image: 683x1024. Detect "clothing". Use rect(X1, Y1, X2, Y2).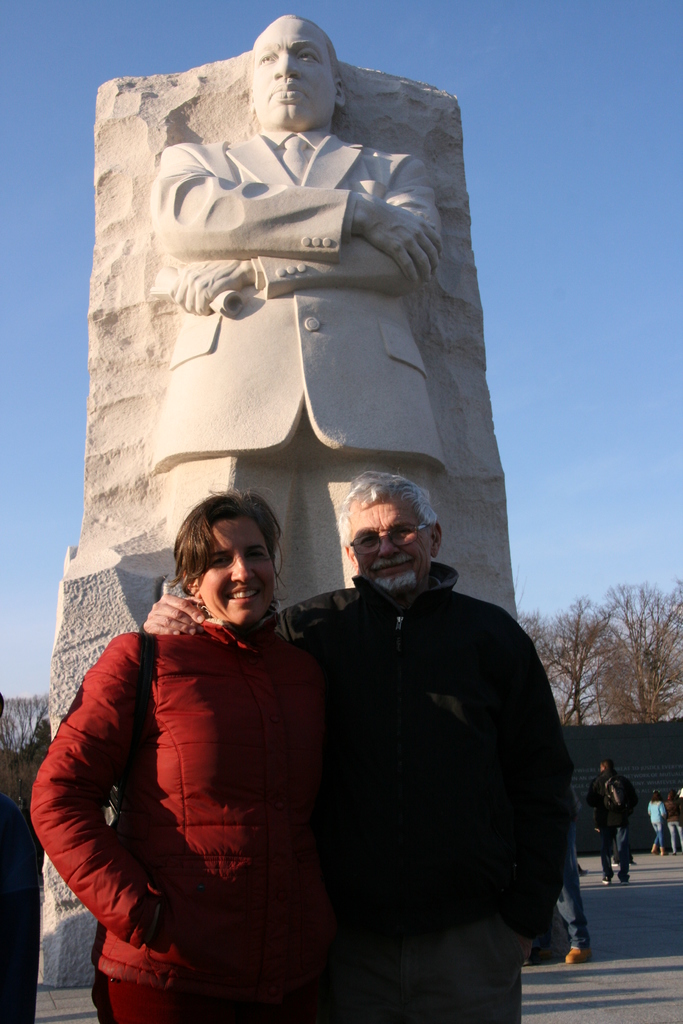
rect(145, 210, 454, 596).
